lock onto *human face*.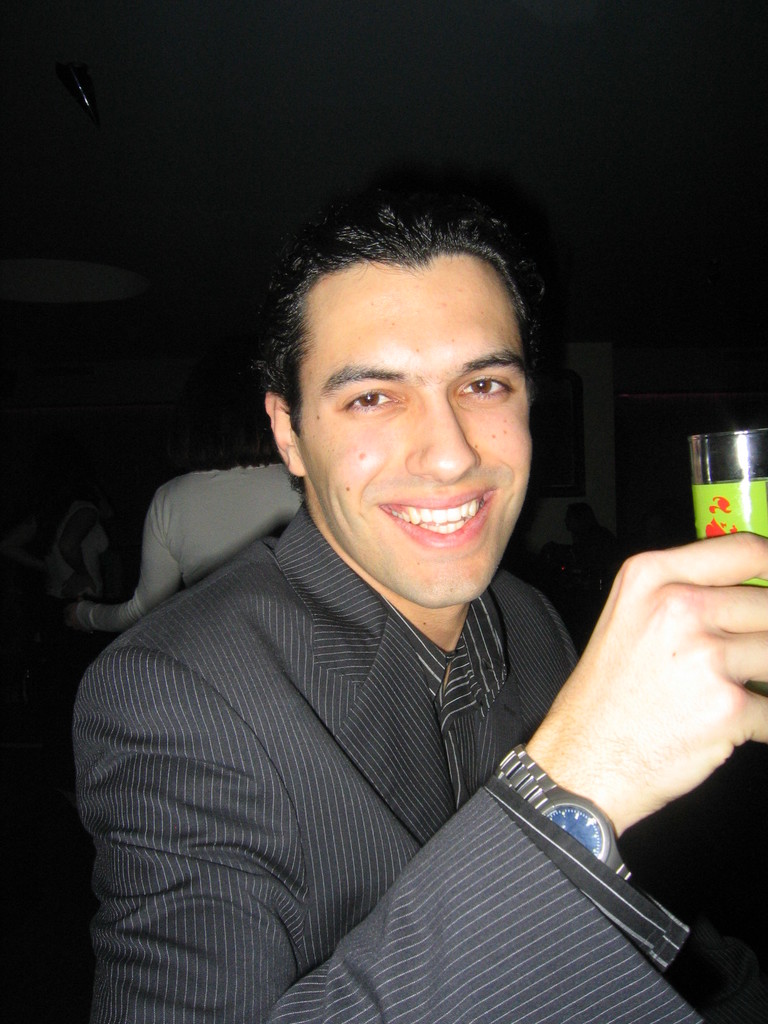
Locked: <region>295, 266, 536, 608</region>.
